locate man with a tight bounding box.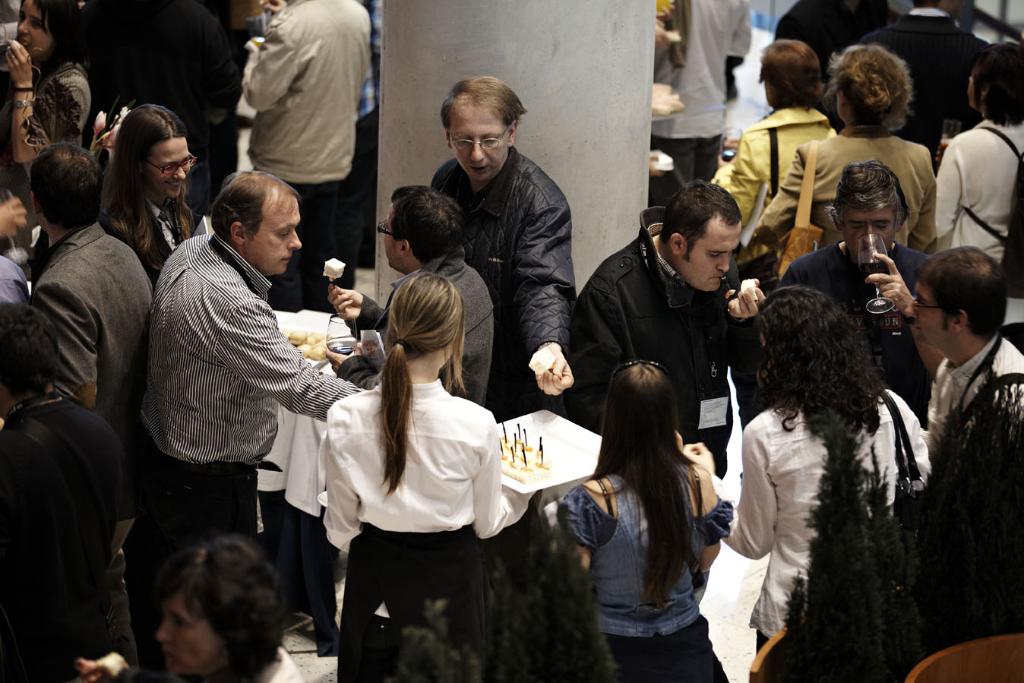
773,0,893,77.
